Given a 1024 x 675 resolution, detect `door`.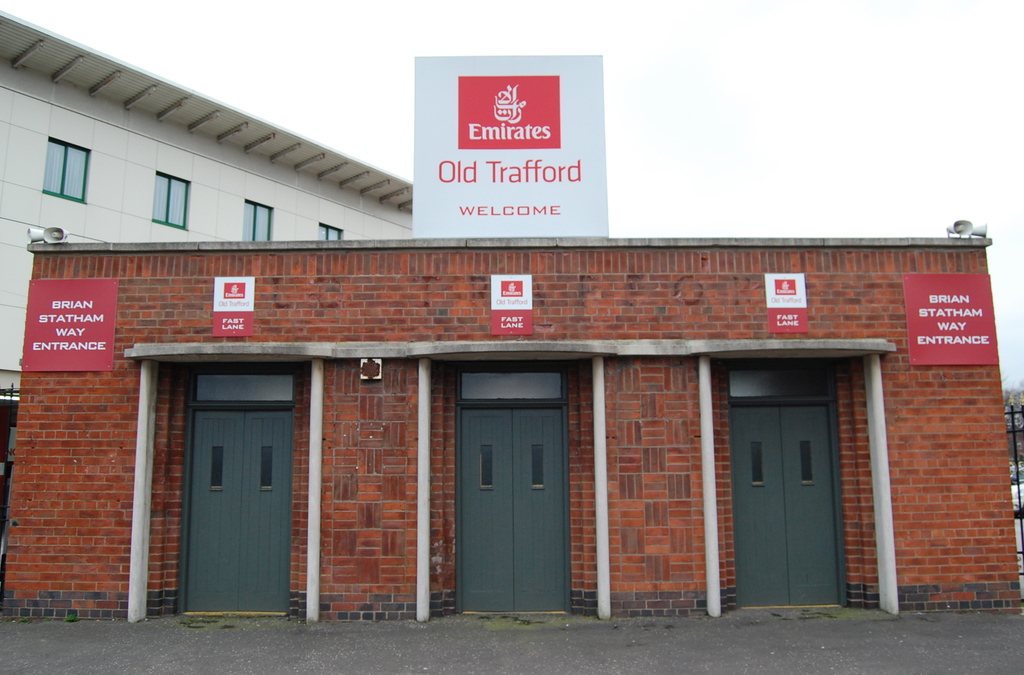
[left=732, top=403, right=838, bottom=606].
